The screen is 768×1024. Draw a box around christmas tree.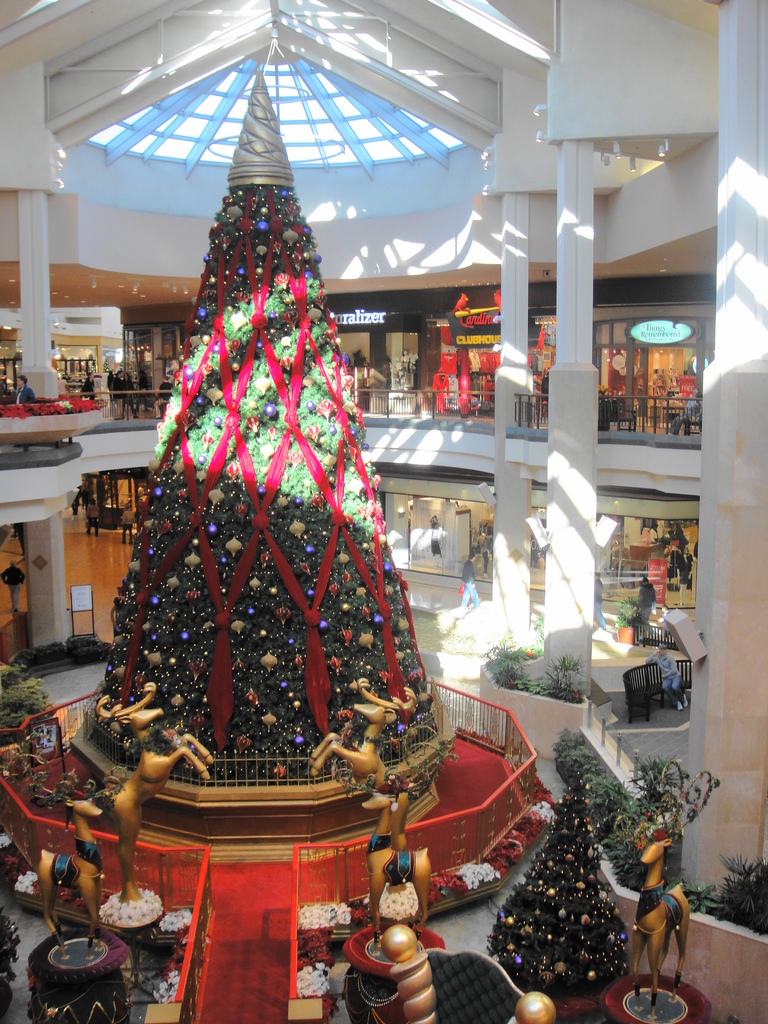
left=482, top=764, right=636, bottom=993.
